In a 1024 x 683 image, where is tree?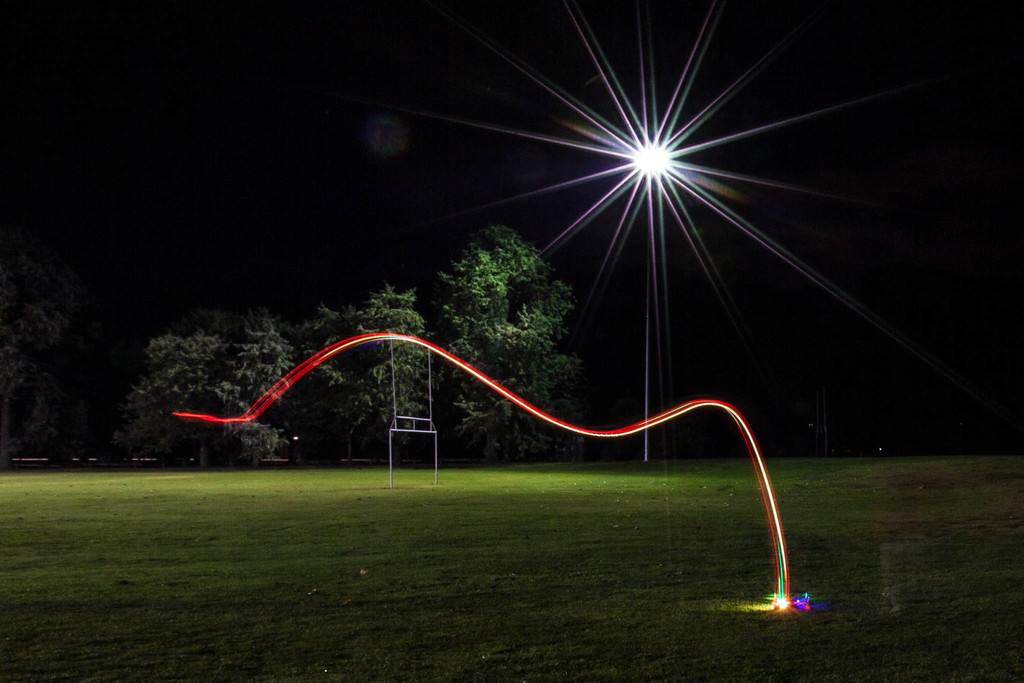
x1=120, y1=323, x2=231, y2=465.
